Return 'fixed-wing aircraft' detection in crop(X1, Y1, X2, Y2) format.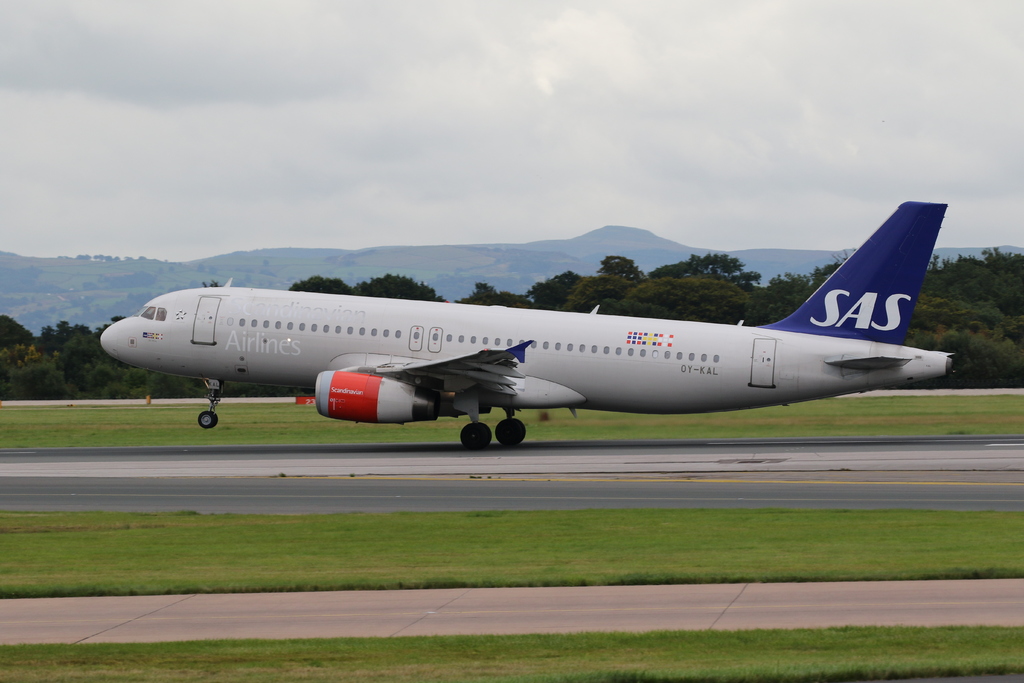
crop(97, 203, 954, 445).
